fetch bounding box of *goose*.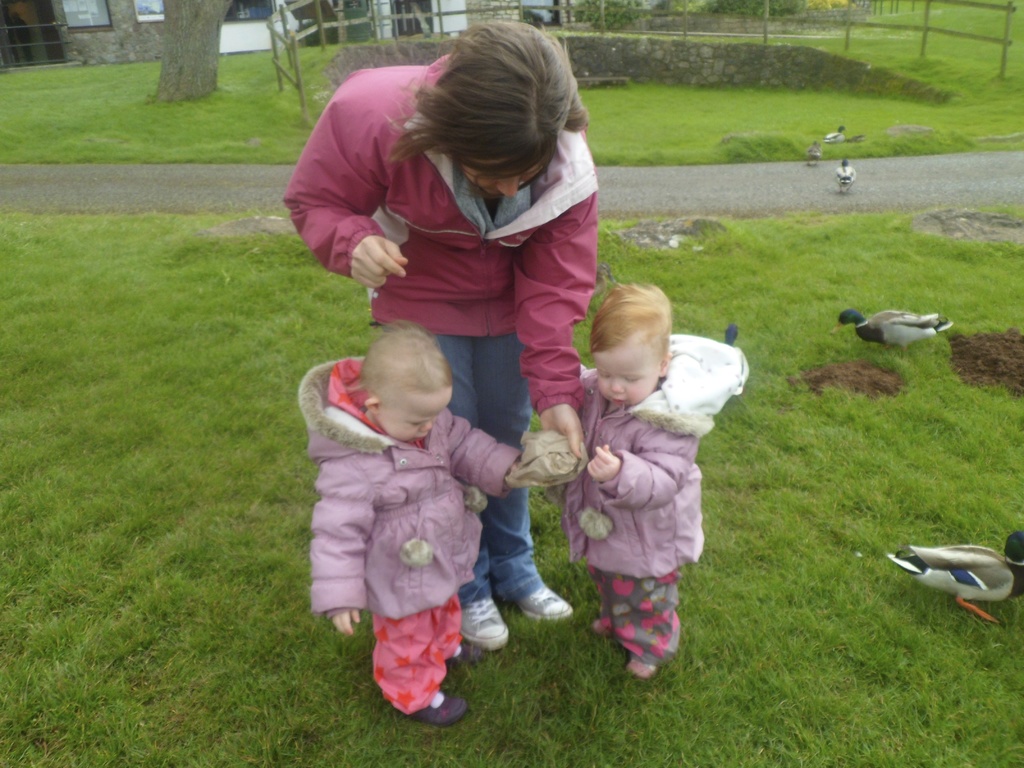
Bbox: [left=883, top=529, right=1018, bottom=632].
